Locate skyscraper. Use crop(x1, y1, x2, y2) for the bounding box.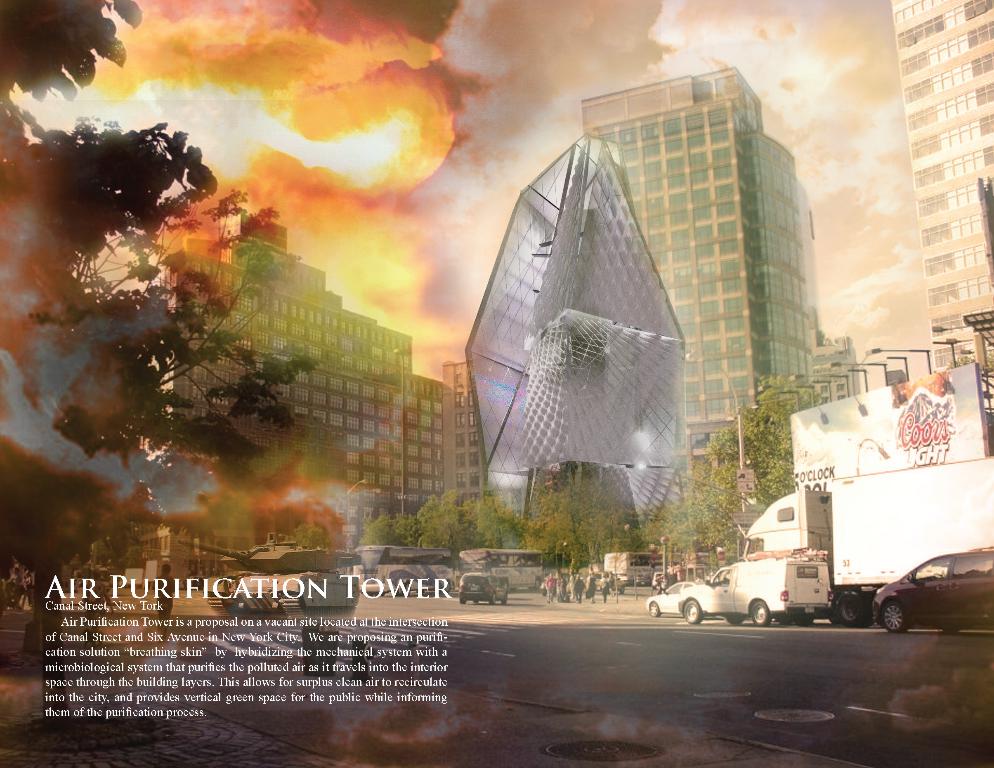
crop(558, 86, 826, 581).
